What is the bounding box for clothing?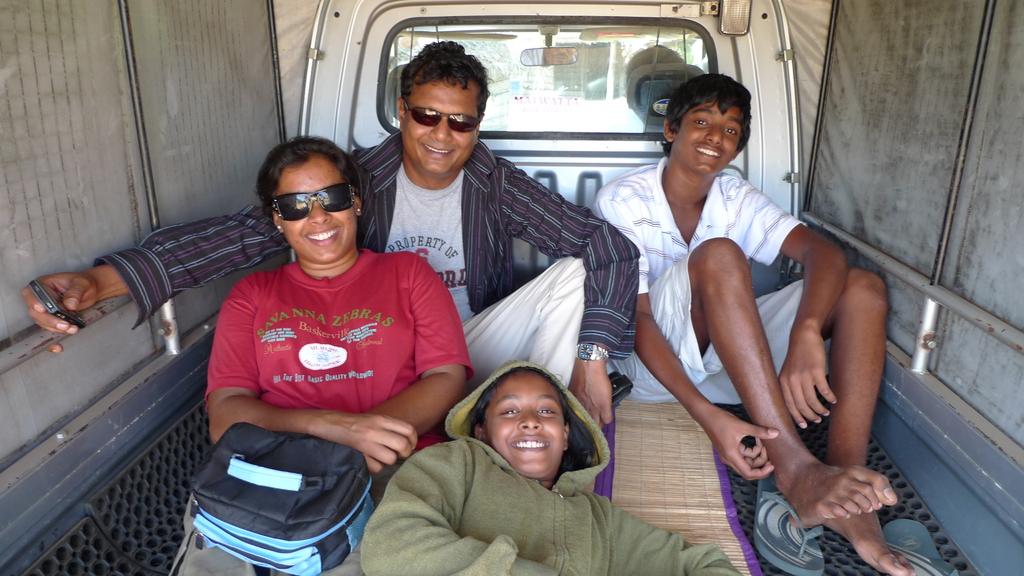
358:362:737:575.
